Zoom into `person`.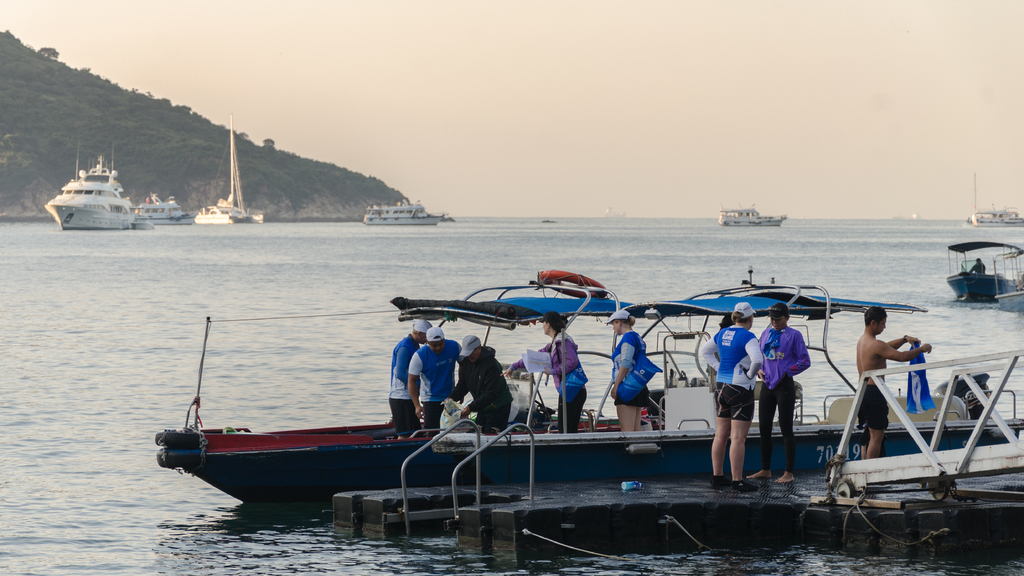
Zoom target: (left=405, top=320, right=469, bottom=438).
